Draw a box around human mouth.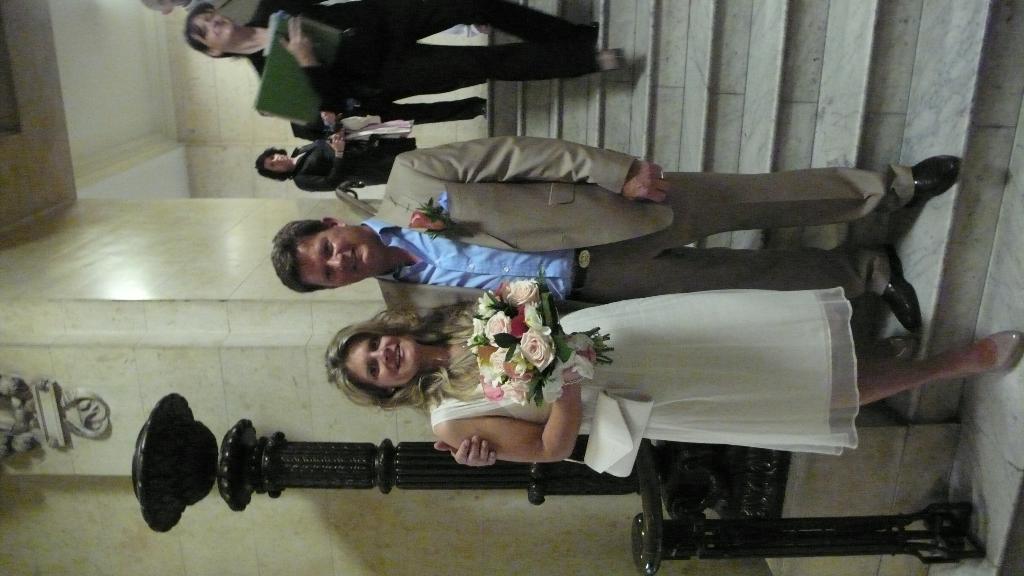
(346, 251, 359, 277).
